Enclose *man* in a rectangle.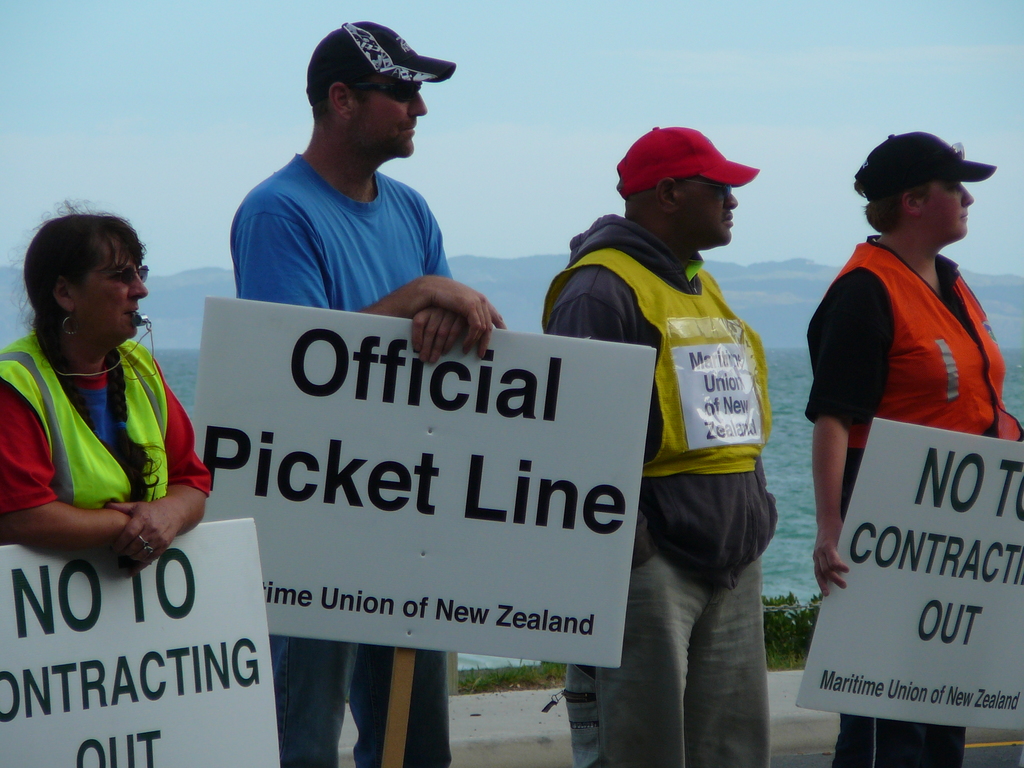
<bbox>207, 32, 501, 348</bbox>.
